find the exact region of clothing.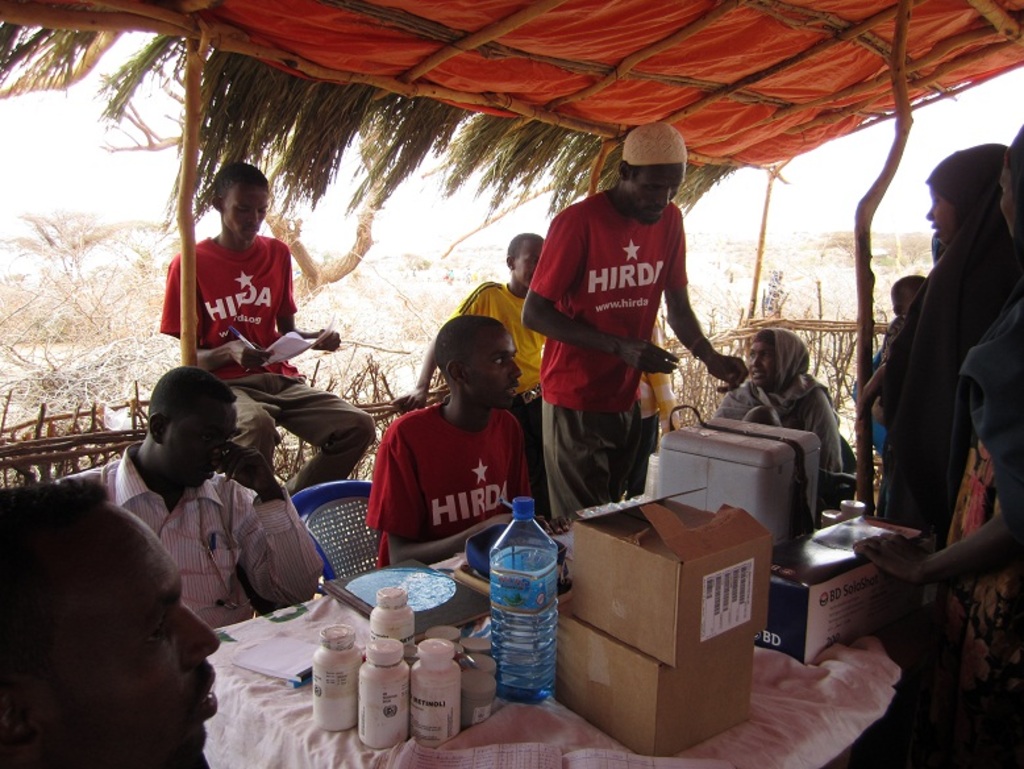
Exact region: box(363, 392, 532, 575).
